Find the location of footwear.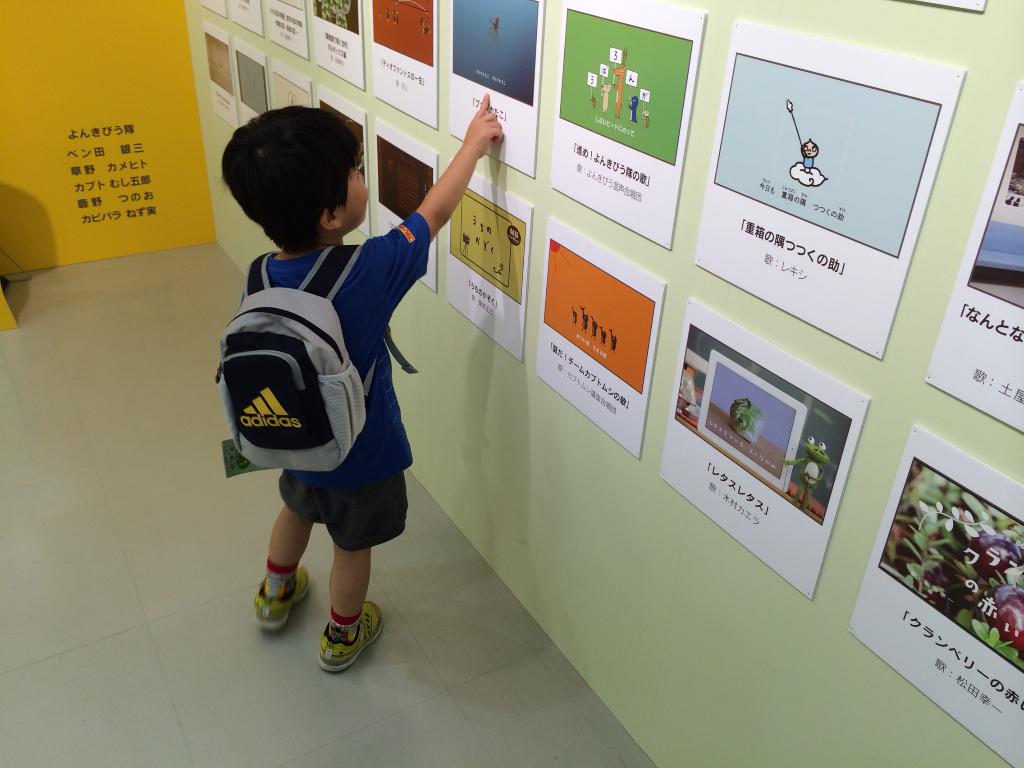
Location: [313, 596, 385, 680].
